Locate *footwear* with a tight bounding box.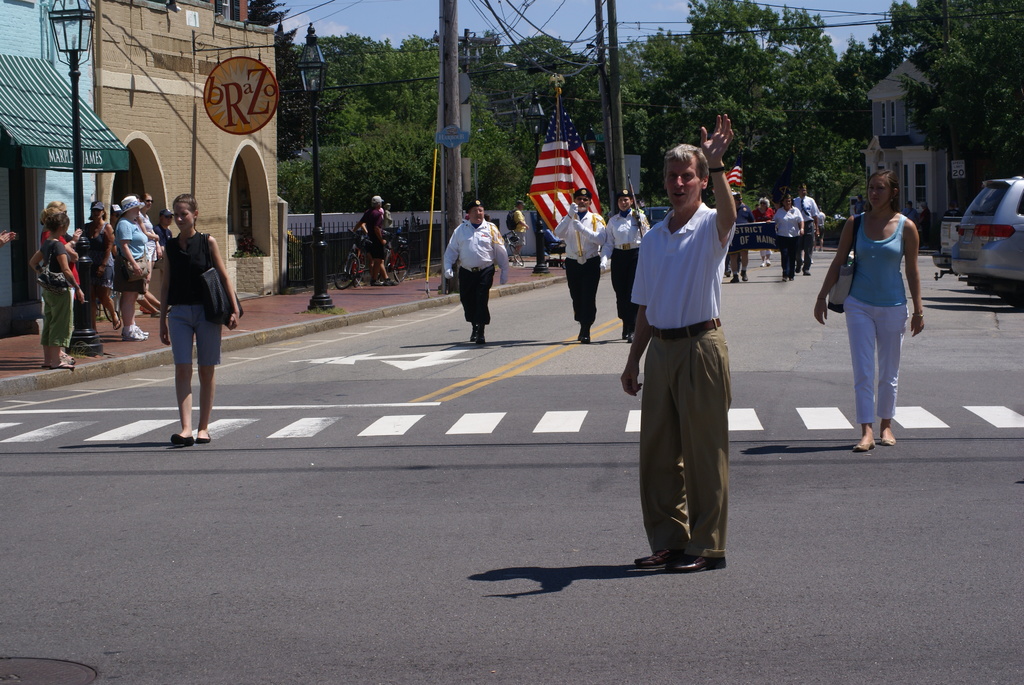
detection(385, 274, 399, 287).
